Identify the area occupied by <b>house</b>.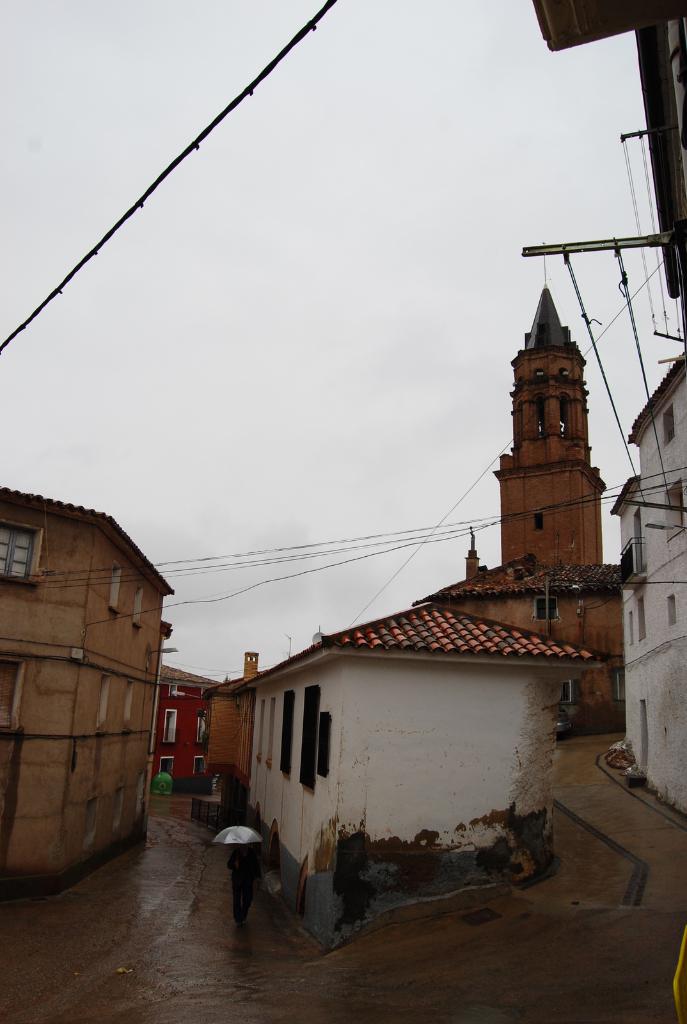
Area: {"x1": 409, "y1": 281, "x2": 622, "y2": 738}.
